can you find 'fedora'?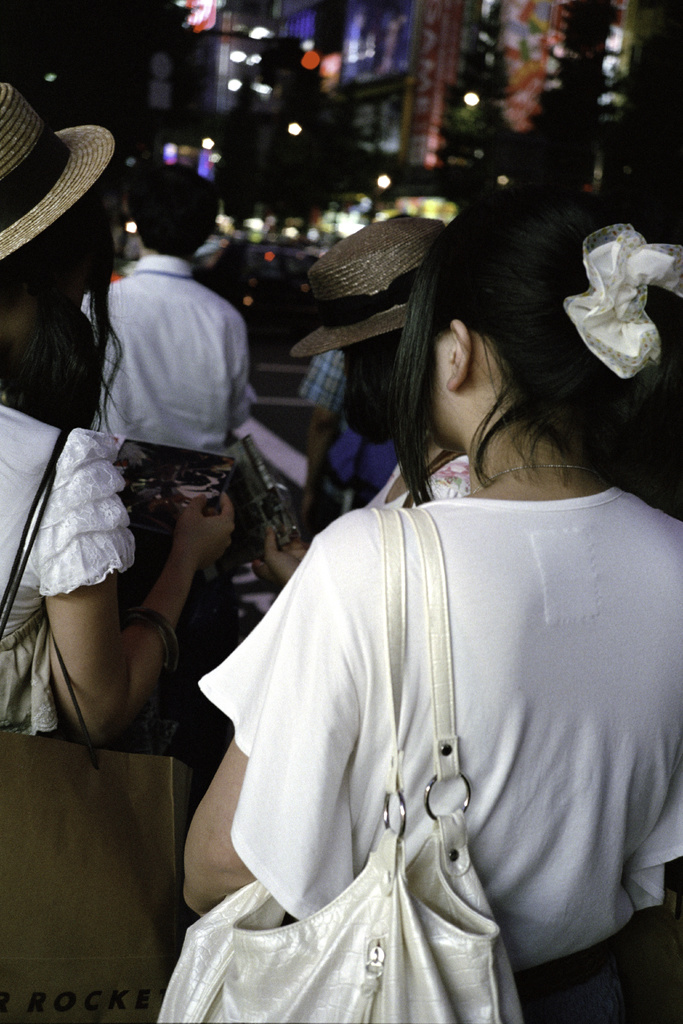
Yes, bounding box: detection(0, 81, 115, 259).
